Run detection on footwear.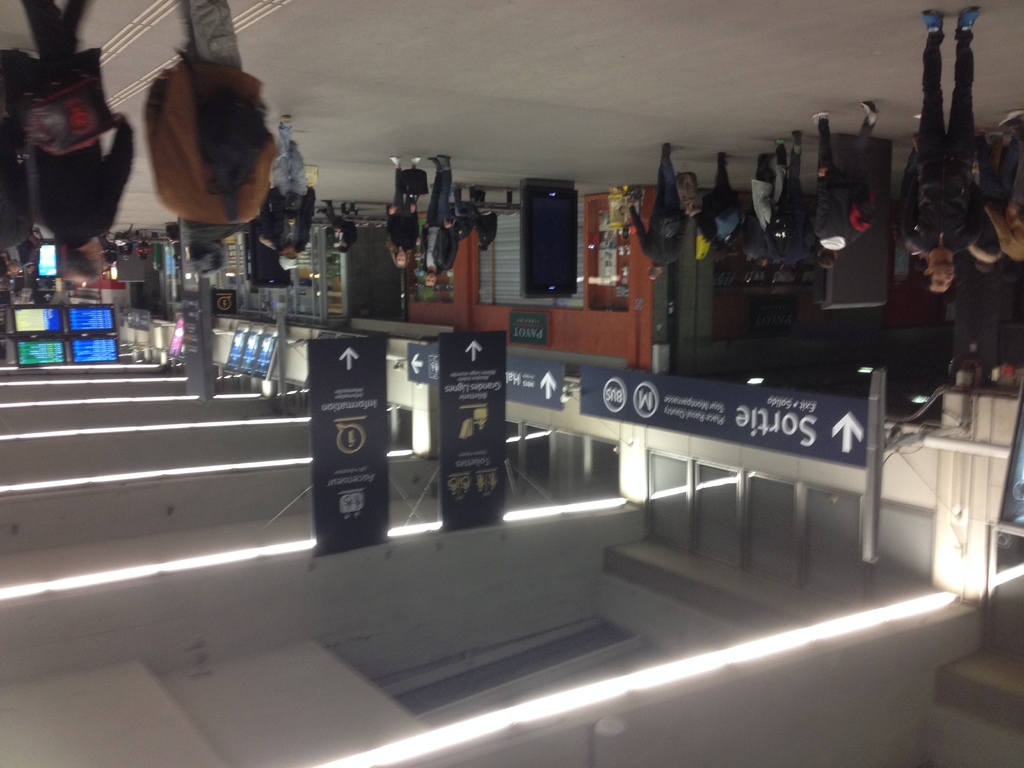
Result: (415, 159, 422, 166).
